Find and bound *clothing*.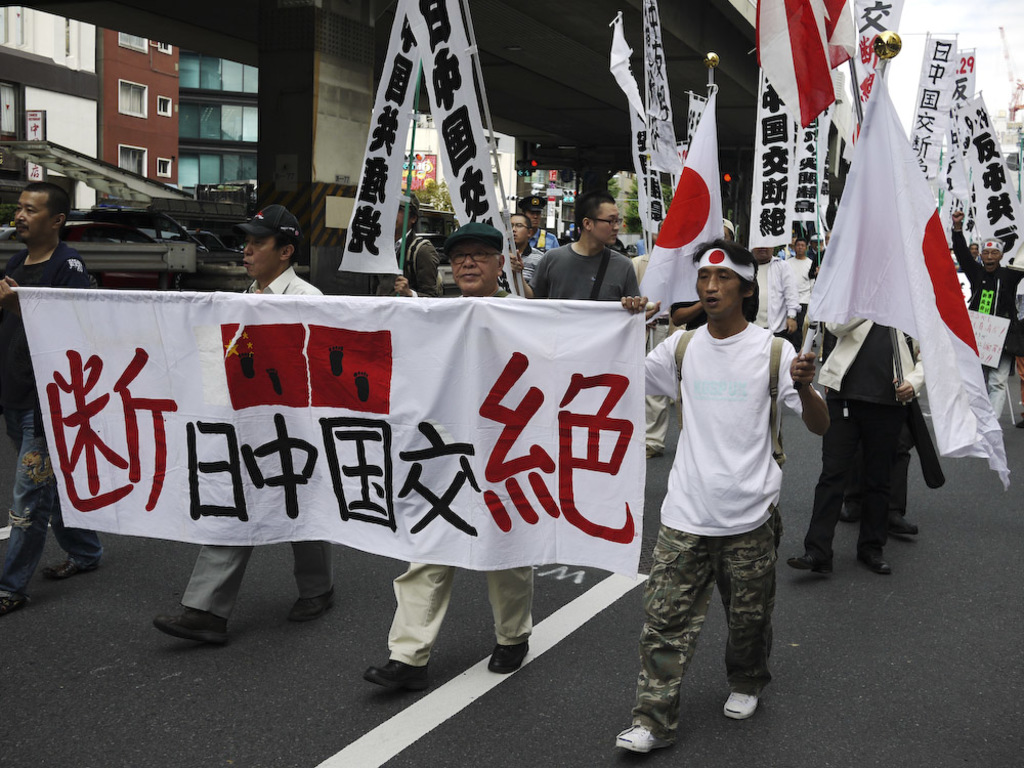
Bound: 951 229 1023 423.
